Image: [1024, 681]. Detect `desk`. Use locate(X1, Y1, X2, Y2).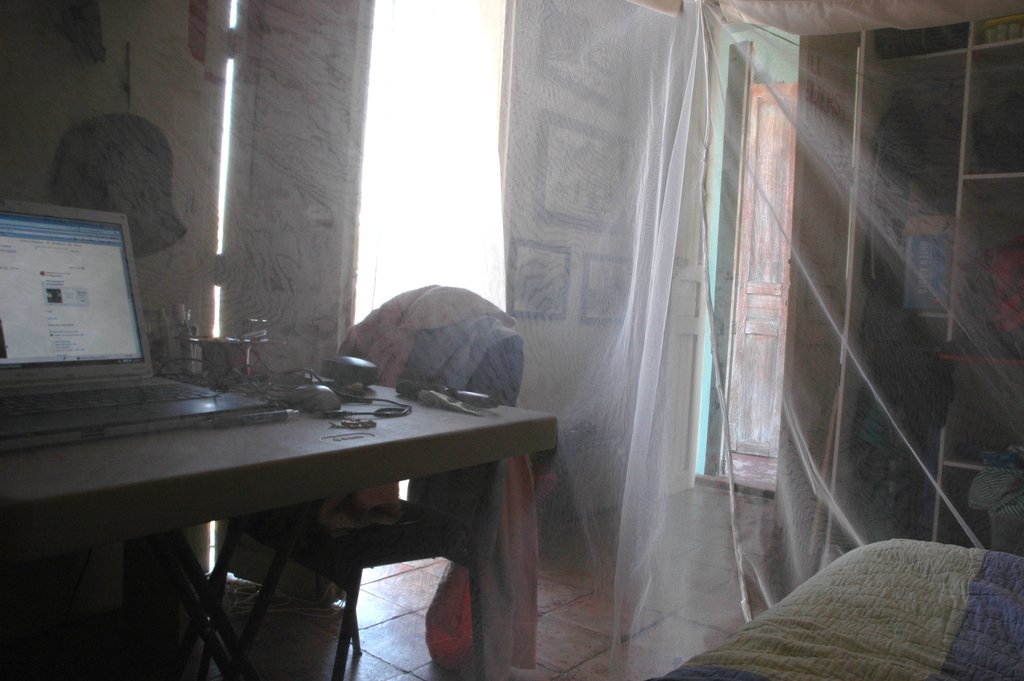
locate(16, 347, 591, 680).
